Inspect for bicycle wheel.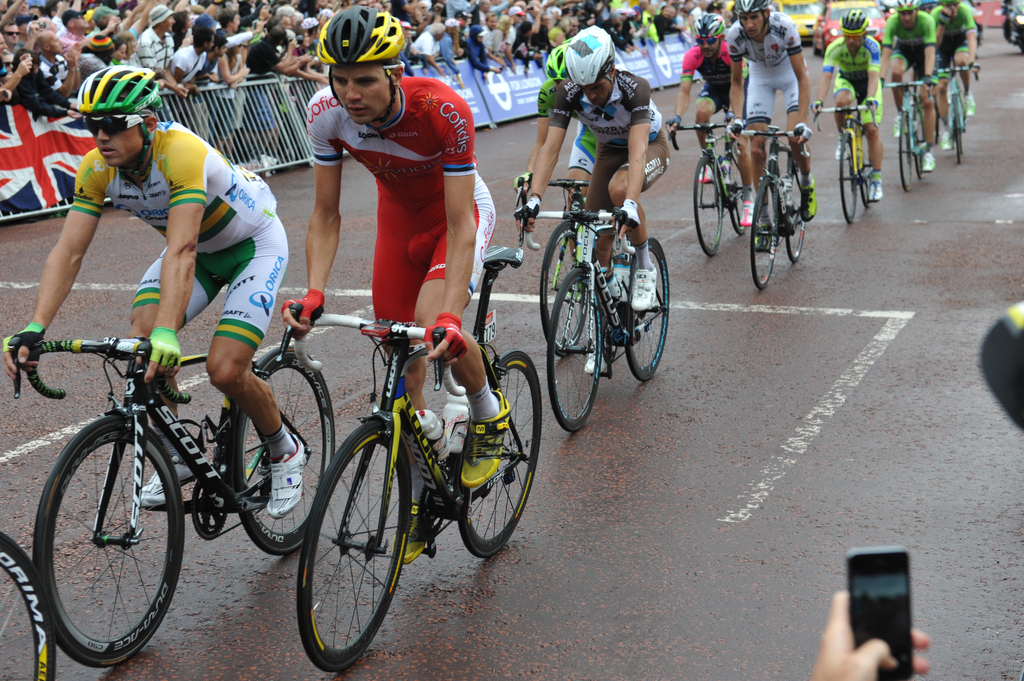
Inspection: bbox=[229, 337, 339, 558].
